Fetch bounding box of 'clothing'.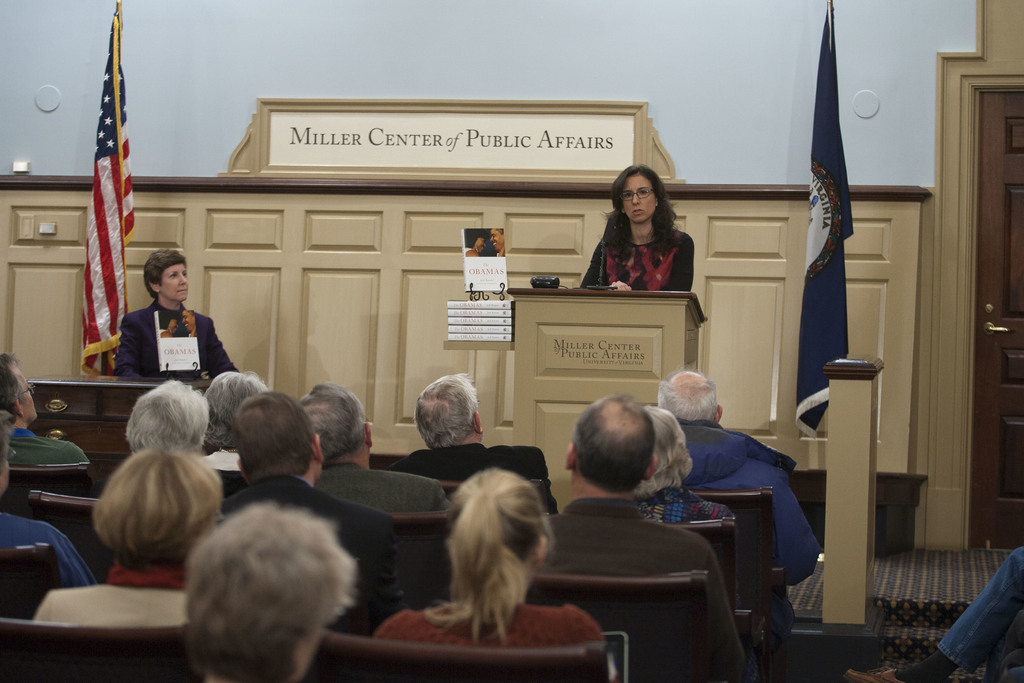
Bbox: [463, 244, 476, 259].
